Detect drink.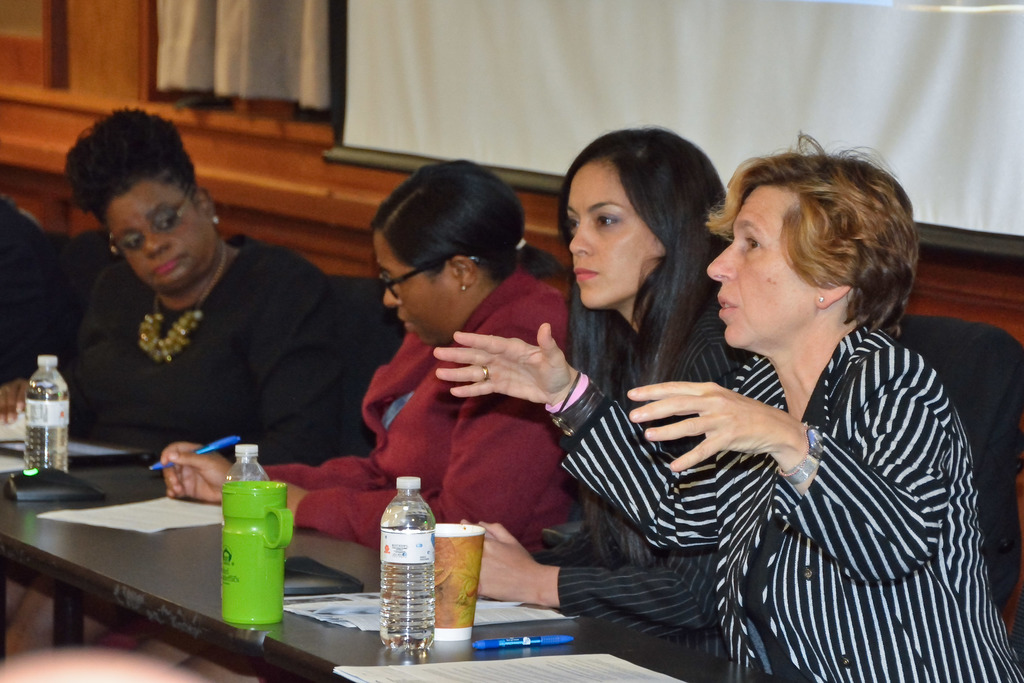
Detected at bbox=[374, 489, 459, 659].
